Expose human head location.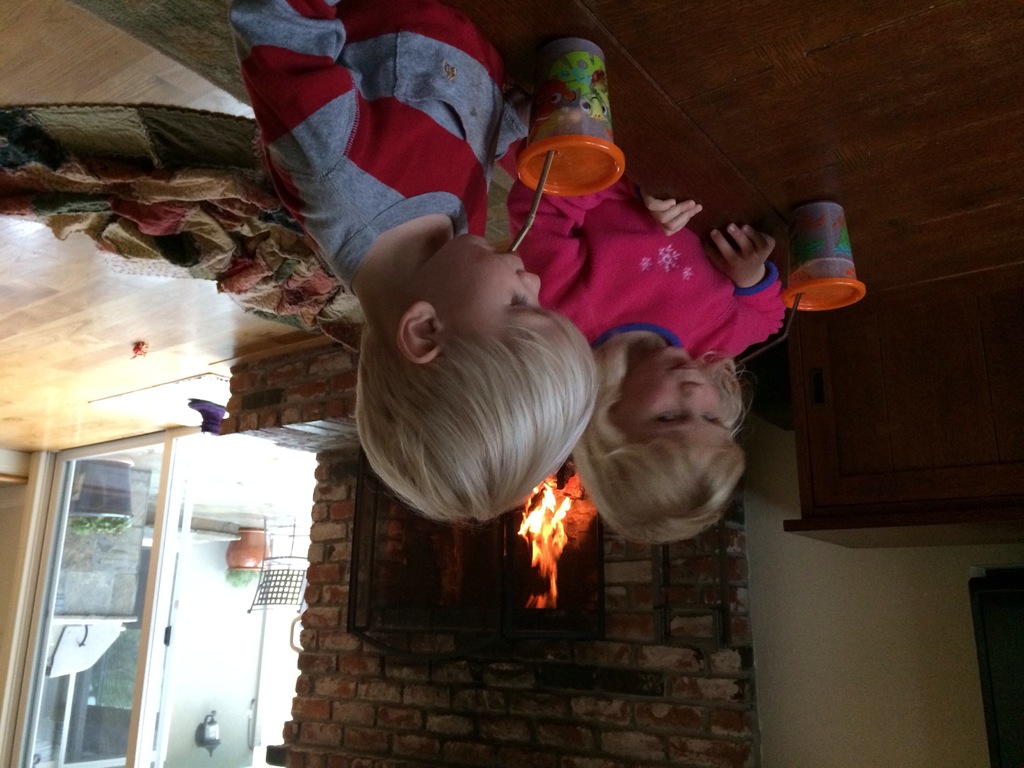
Exposed at <region>568, 341, 751, 547</region>.
